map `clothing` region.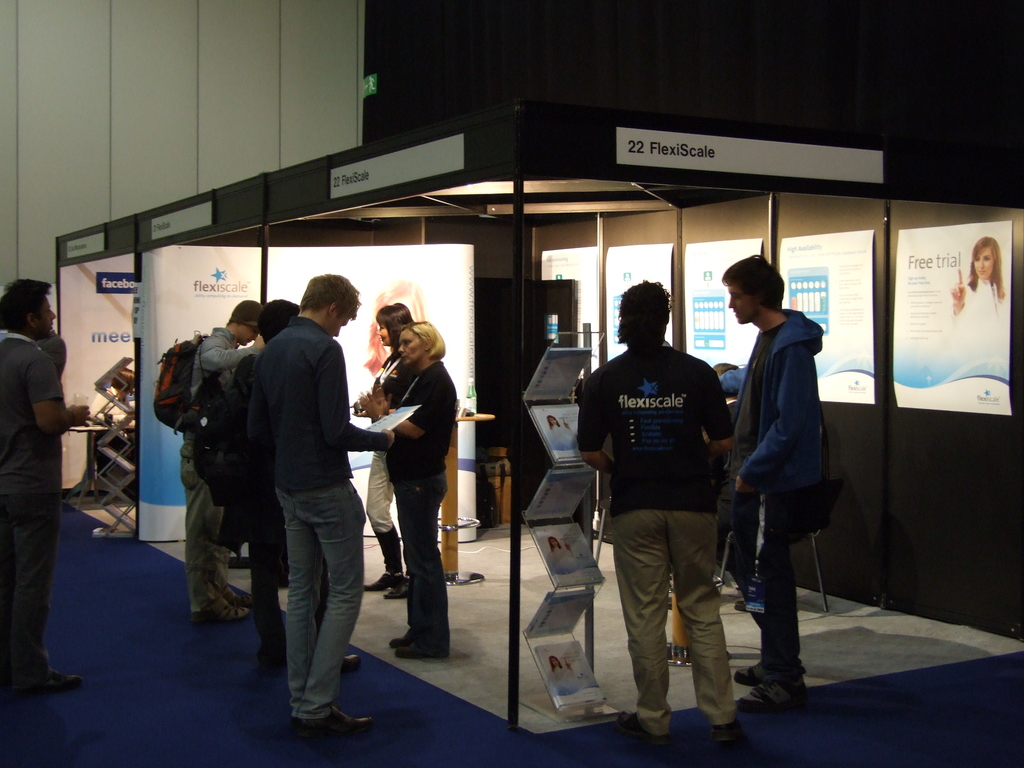
Mapped to detection(730, 276, 848, 654).
